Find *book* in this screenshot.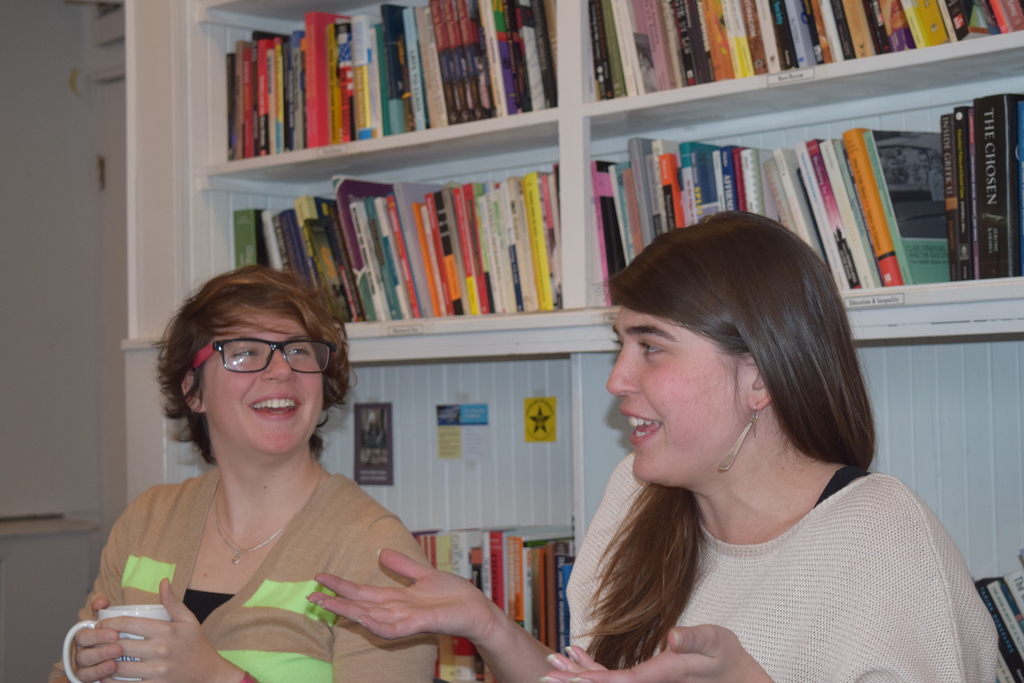
The bounding box for *book* is pyautogui.locateOnScreen(972, 561, 1023, 682).
